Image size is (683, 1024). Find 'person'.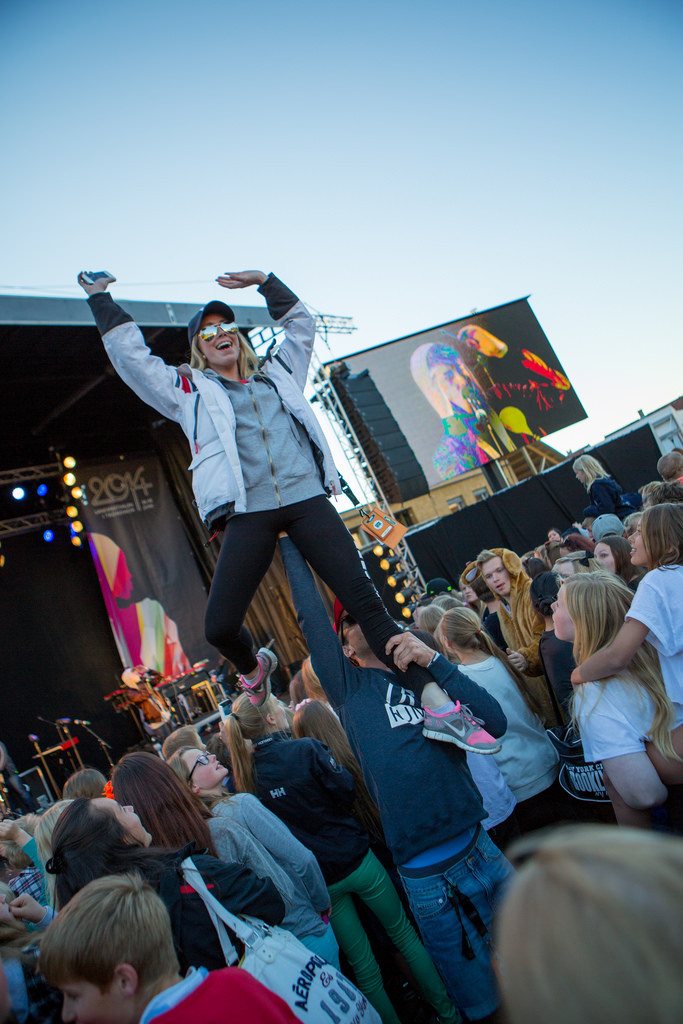
left=113, top=265, right=374, bottom=714.
